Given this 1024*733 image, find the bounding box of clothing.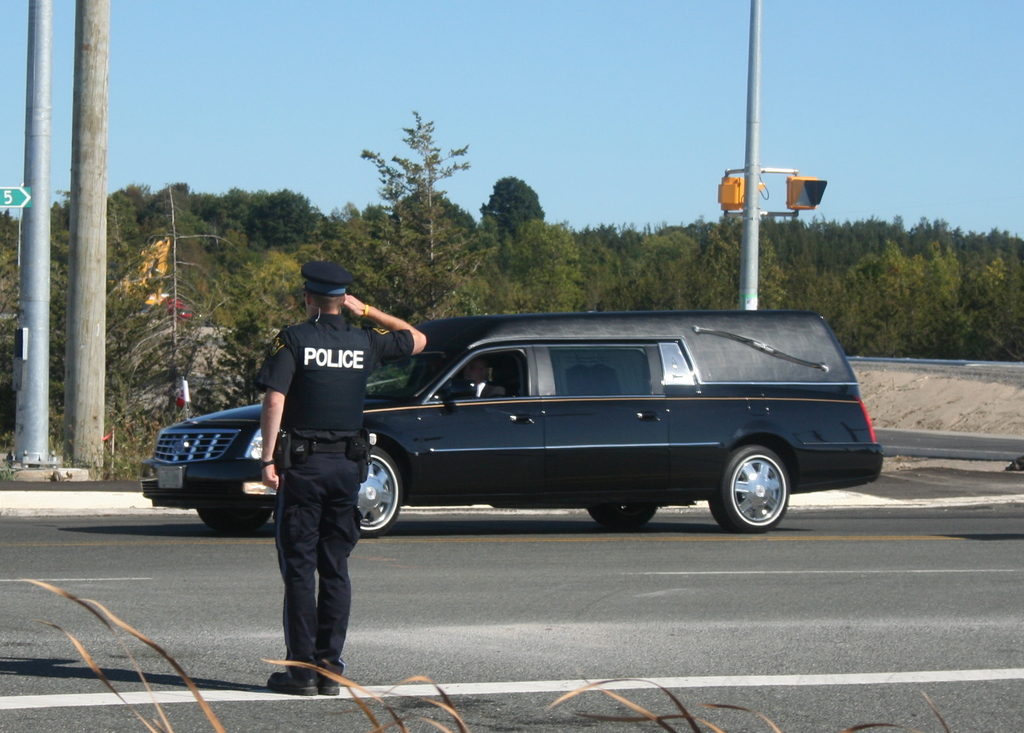
251:265:378:664.
